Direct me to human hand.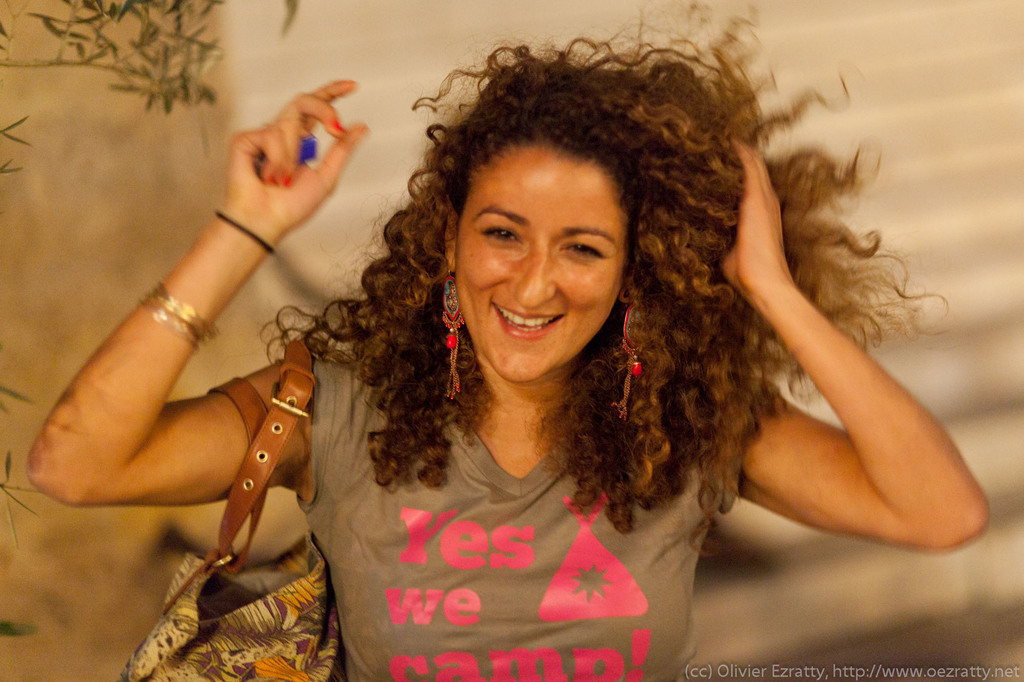
Direction: bbox(232, 72, 367, 232).
